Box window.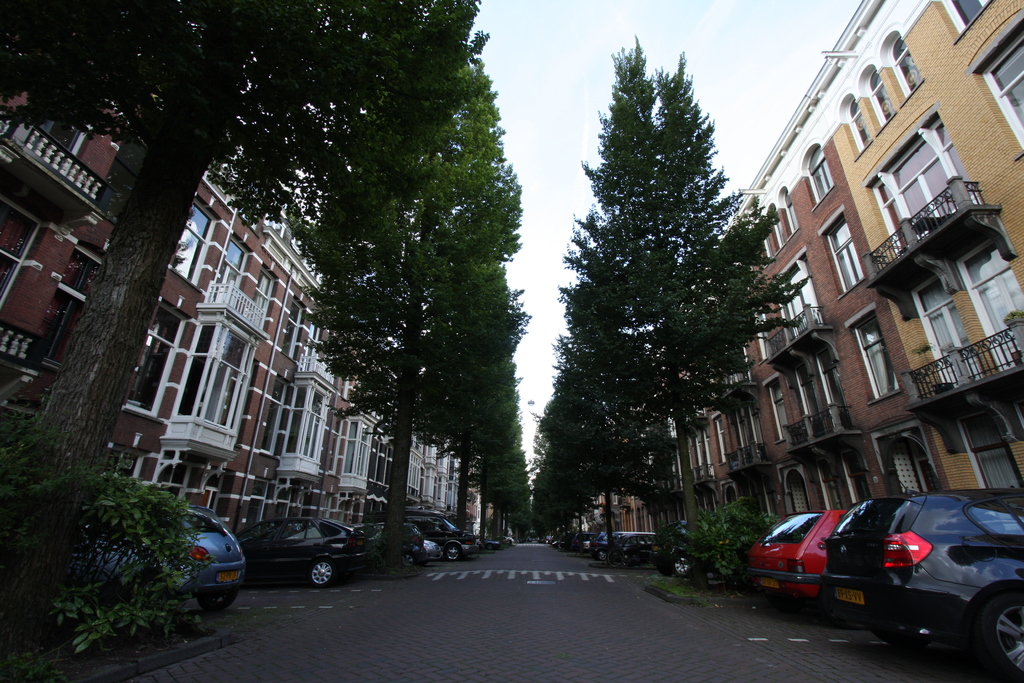
pyautogui.locateOnScreen(850, 95, 874, 148).
